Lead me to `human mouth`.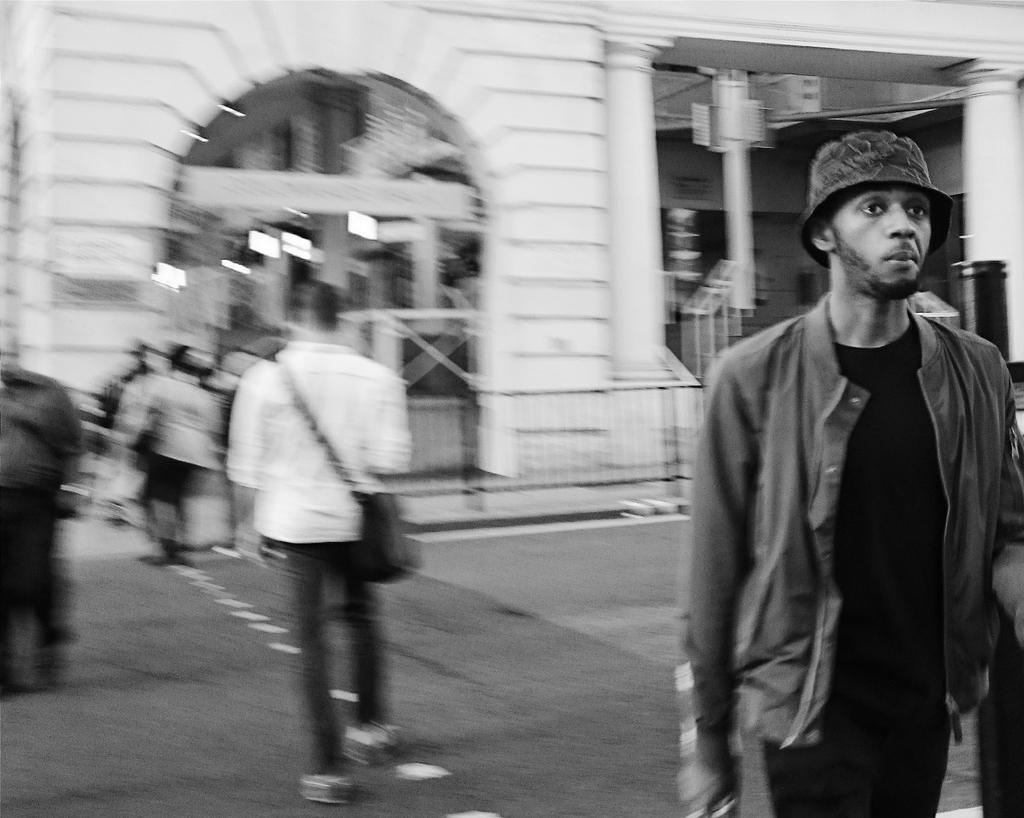
Lead to 881 243 918 270.
